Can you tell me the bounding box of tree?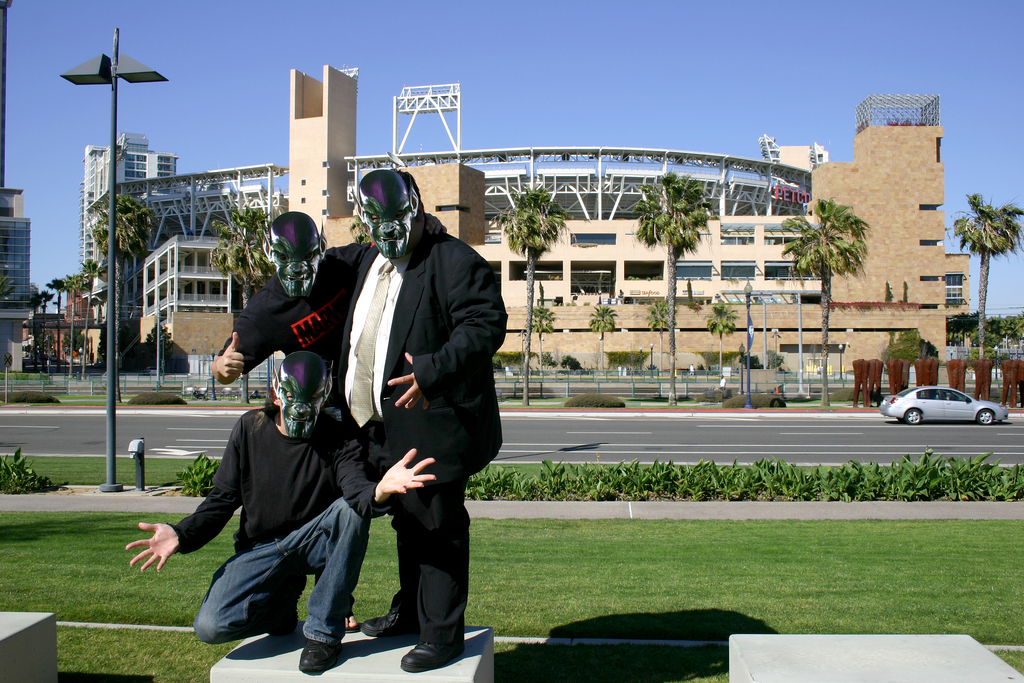
(left=29, top=283, right=40, bottom=370).
